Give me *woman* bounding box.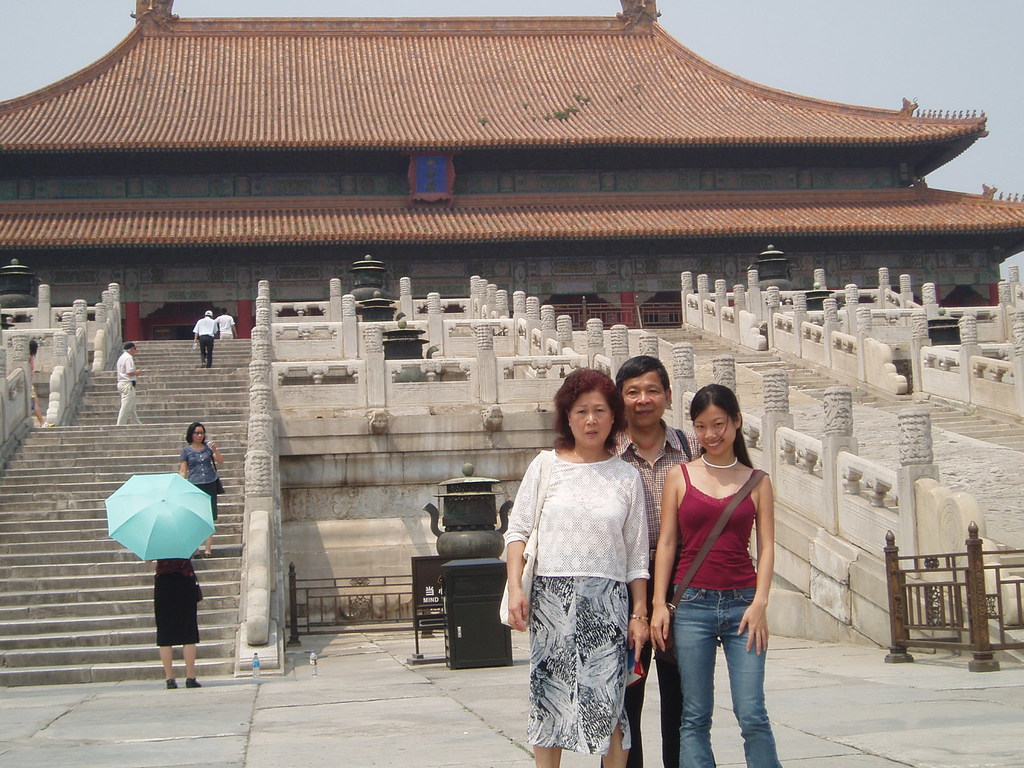
bbox=[513, 360, 662, 767].
